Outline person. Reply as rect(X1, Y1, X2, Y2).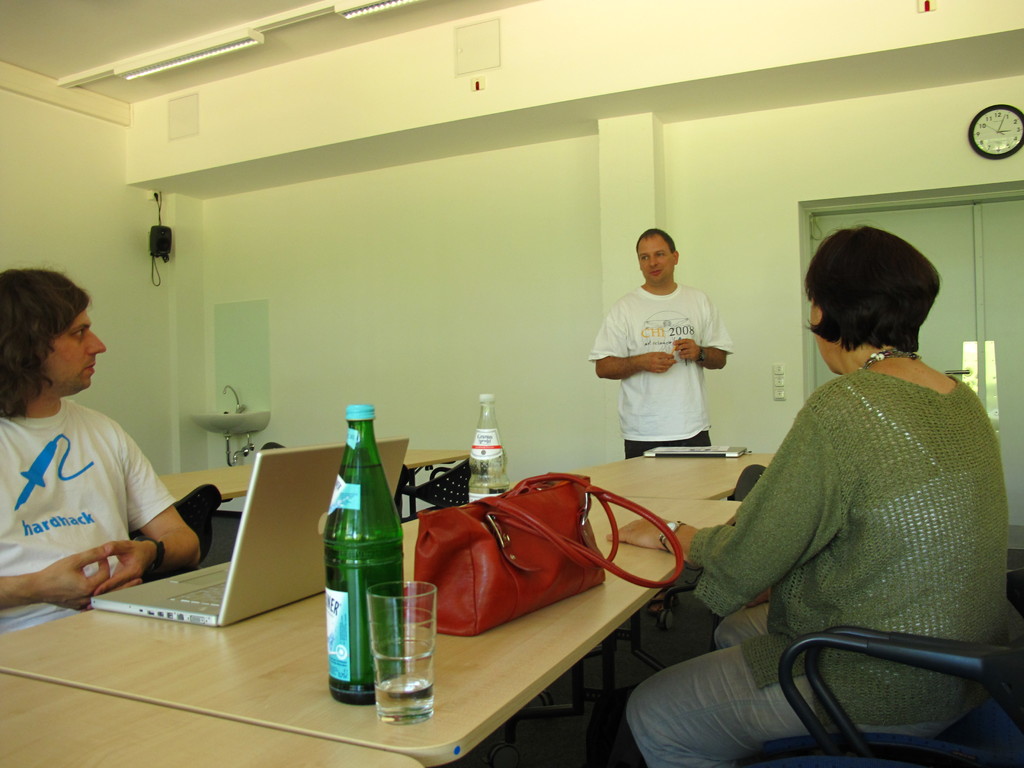
rect(604, 220, 1023, 767).
